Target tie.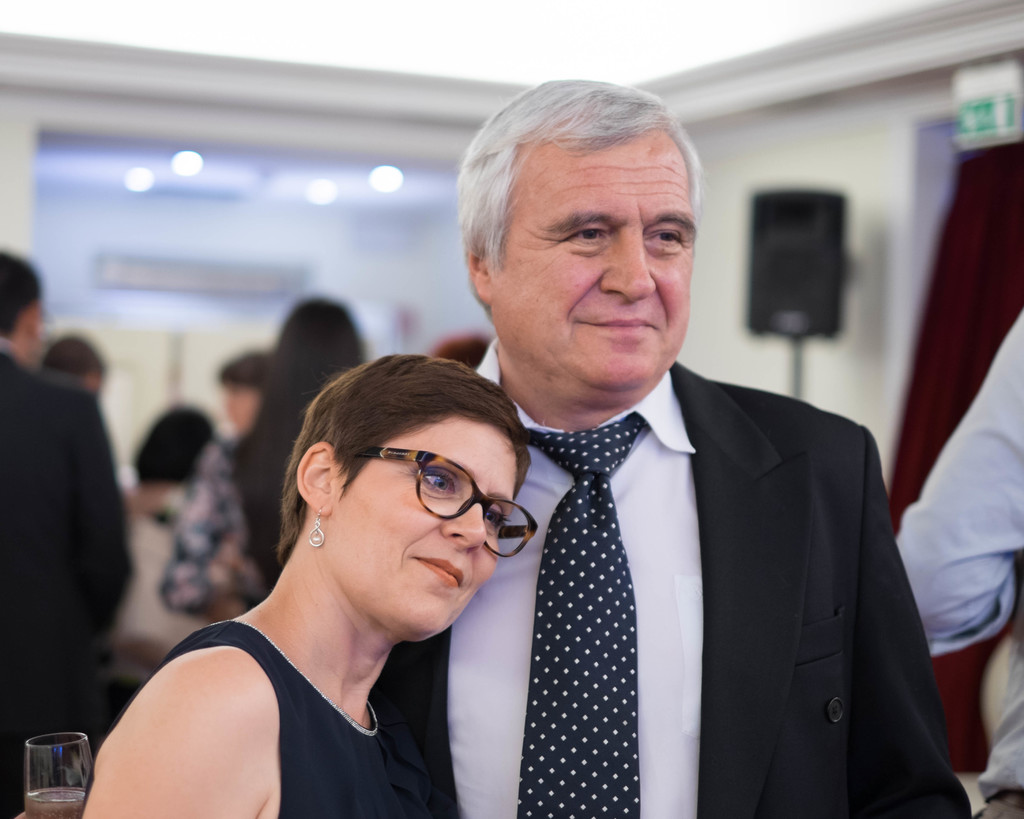
Target region: <bbox>515, 411, 646, 818</bbox>.
